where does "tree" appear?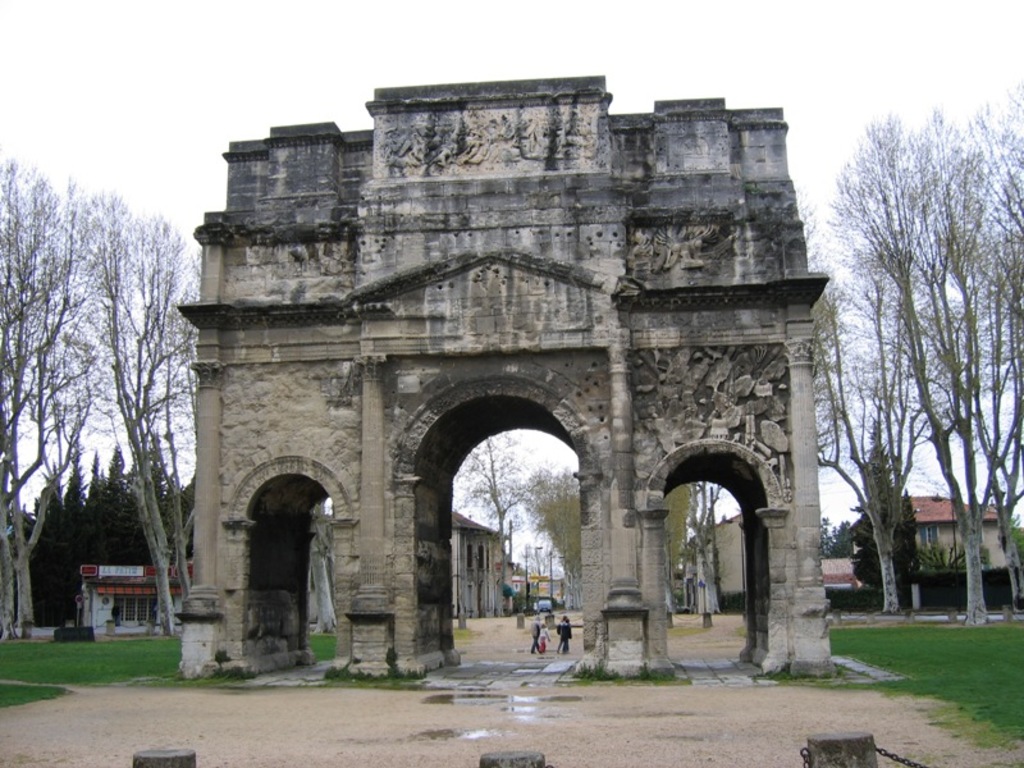
Appears at rect(854, 417, 928, 600).
